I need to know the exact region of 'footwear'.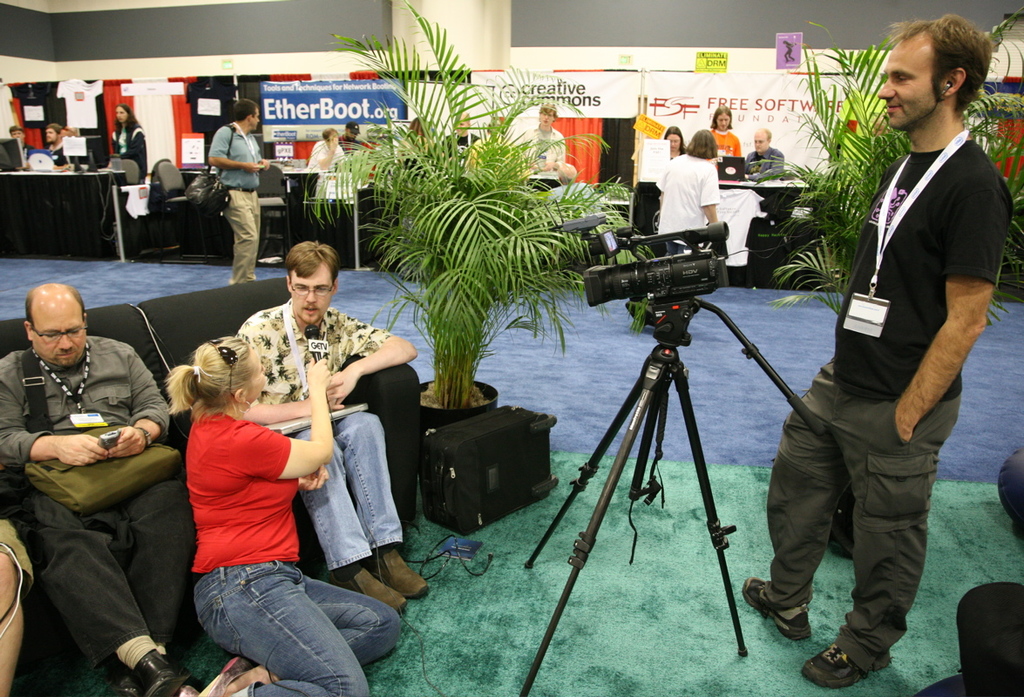
Region: 104/676/139/696.
